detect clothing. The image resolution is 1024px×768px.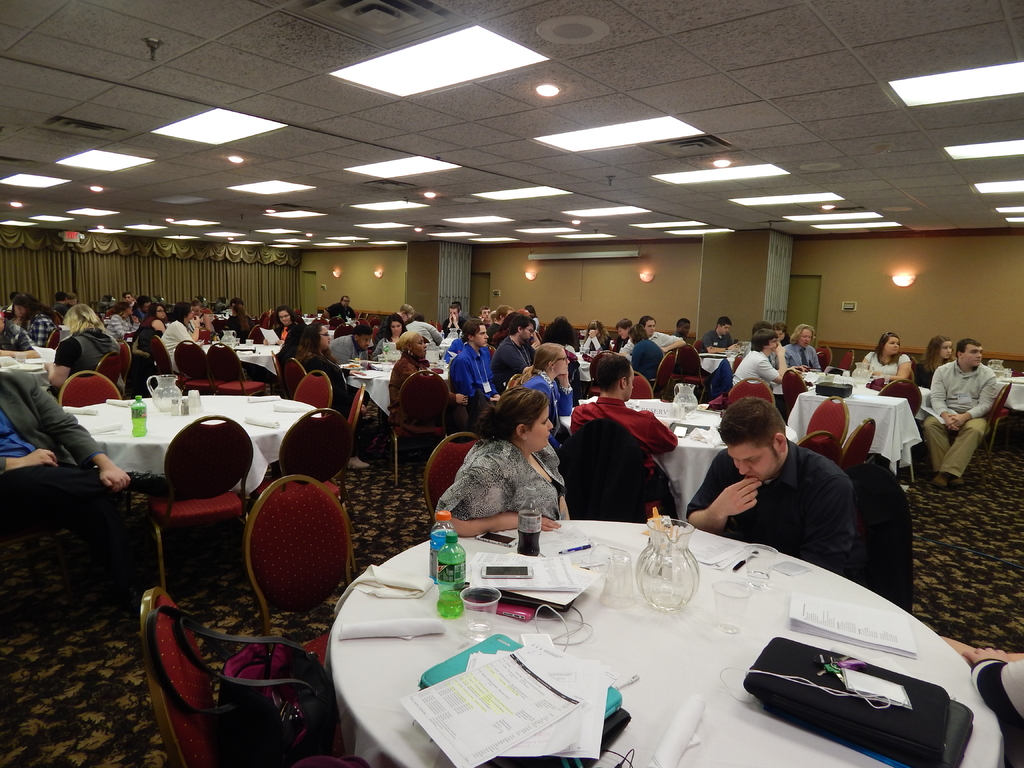
bbox=[434, 428, 572, 525].
